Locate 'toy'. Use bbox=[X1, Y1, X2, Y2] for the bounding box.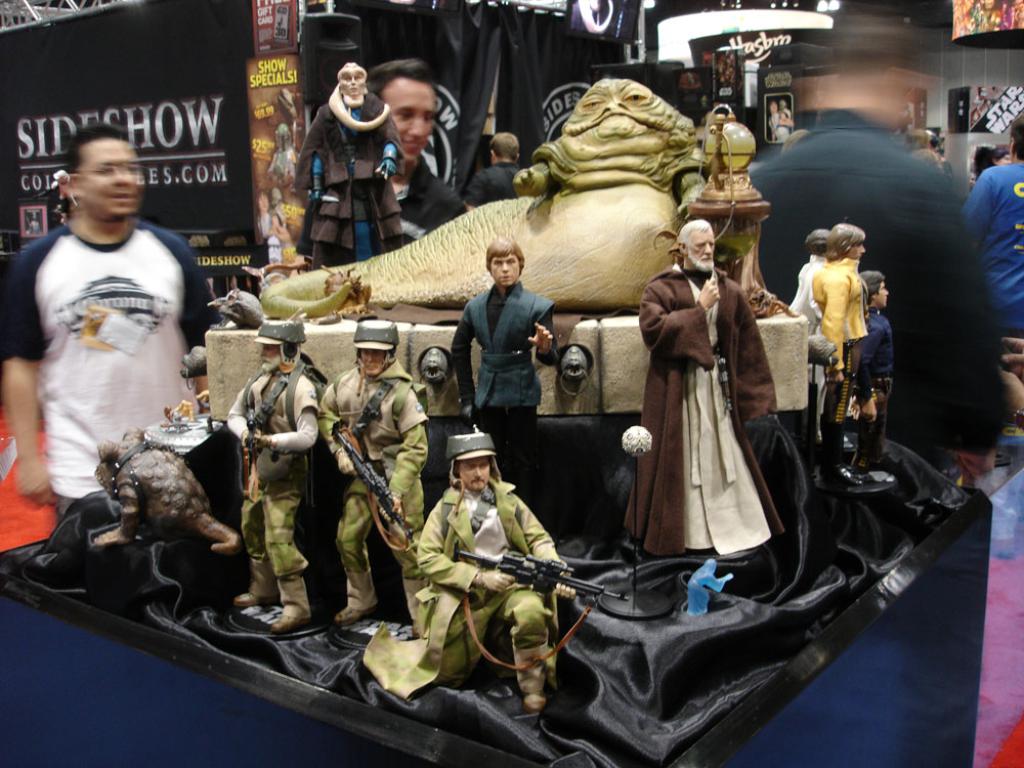
bbox=[358, 422, 628, 711].
